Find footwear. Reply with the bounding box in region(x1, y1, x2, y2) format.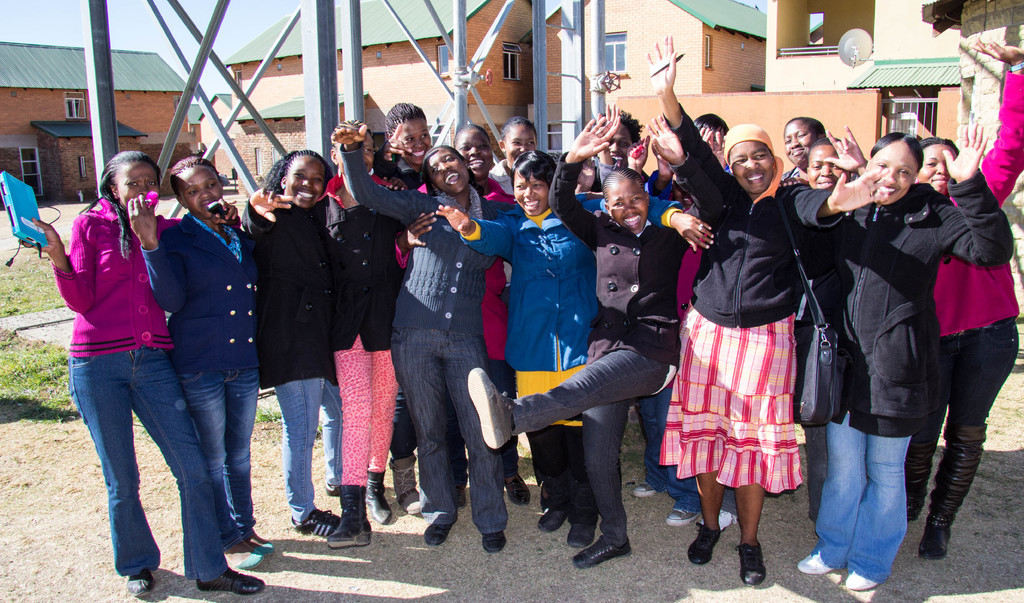
region(194, 570, 266, 596).
